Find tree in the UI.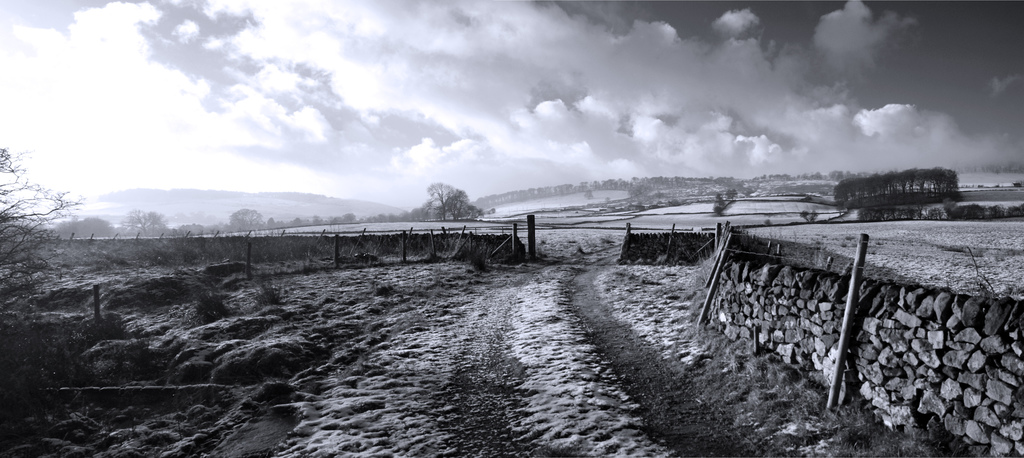
UI element at left=428, top=183, right=470, bottom=220.
